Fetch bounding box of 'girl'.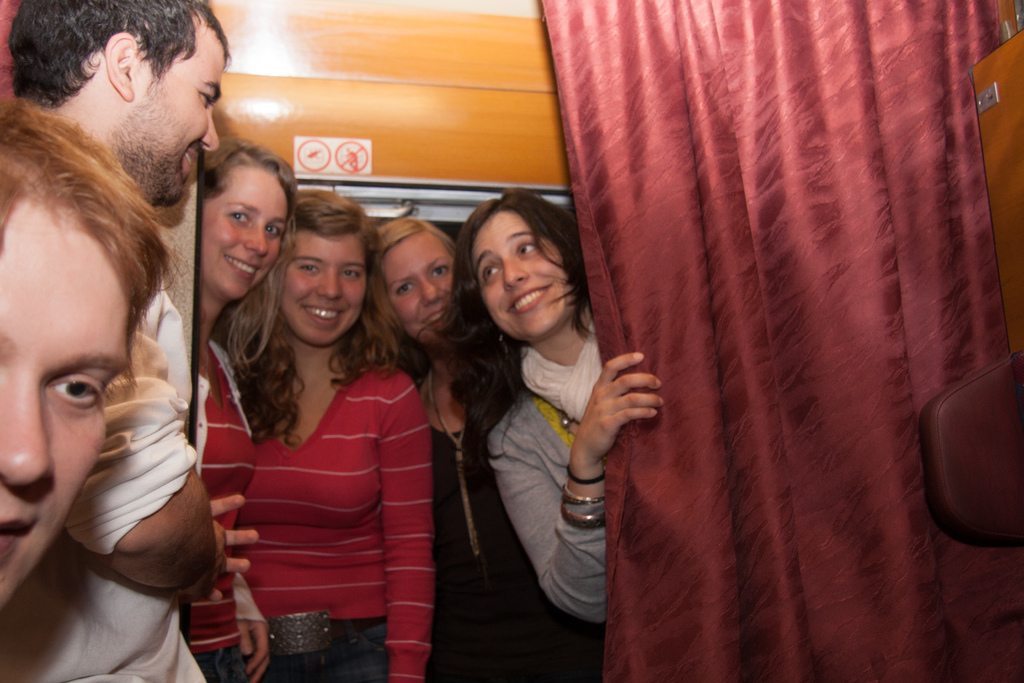
Bbox: <region>367, 217, 608, 679</region>.
